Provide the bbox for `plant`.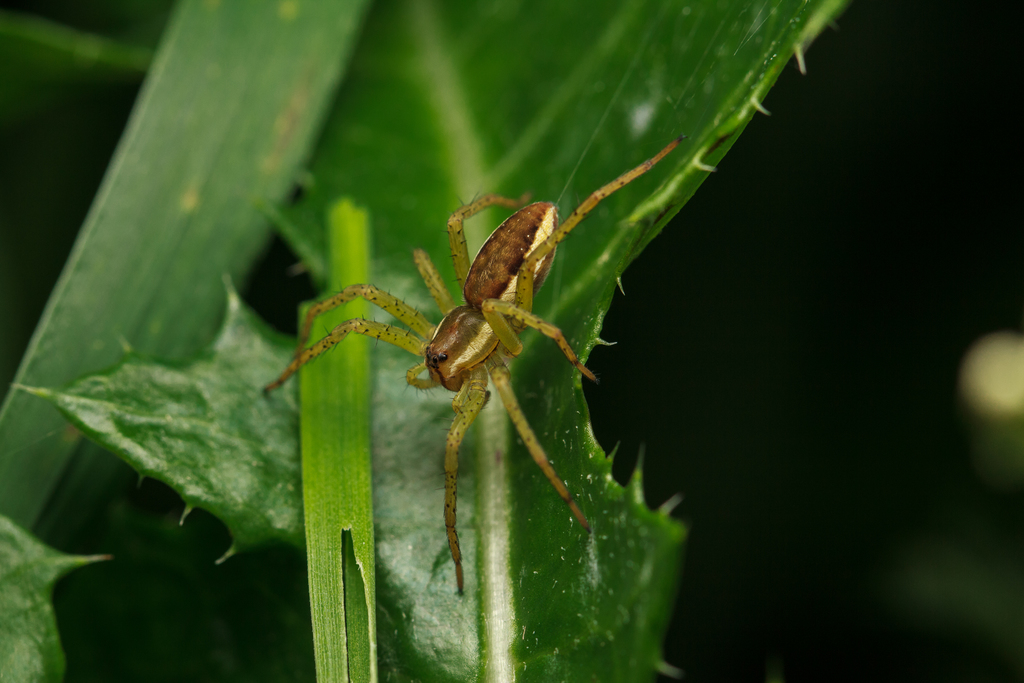
<bbox>3, 0, 863, 682</bbox>.
